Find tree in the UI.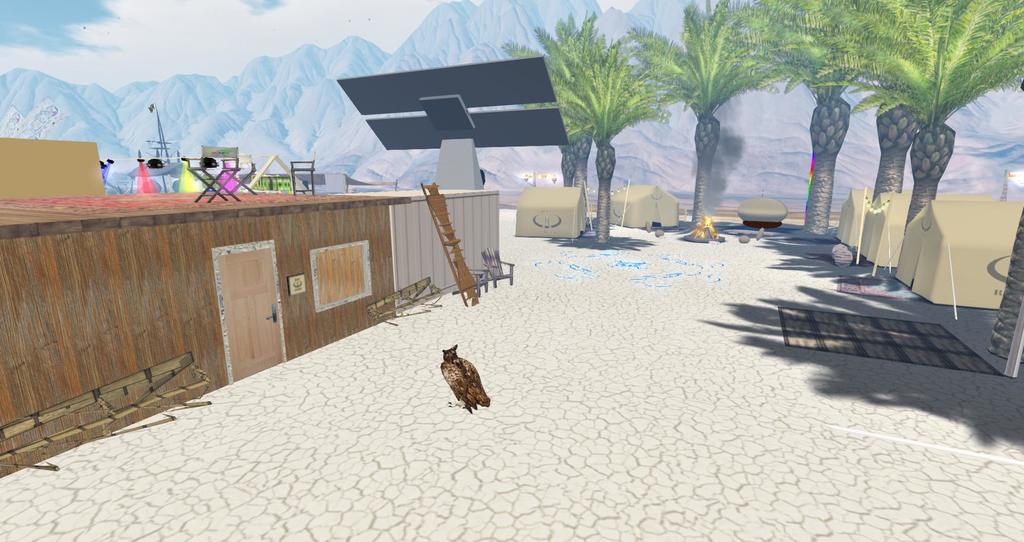
UI element at bbox=(541, 29, 610, 189).
